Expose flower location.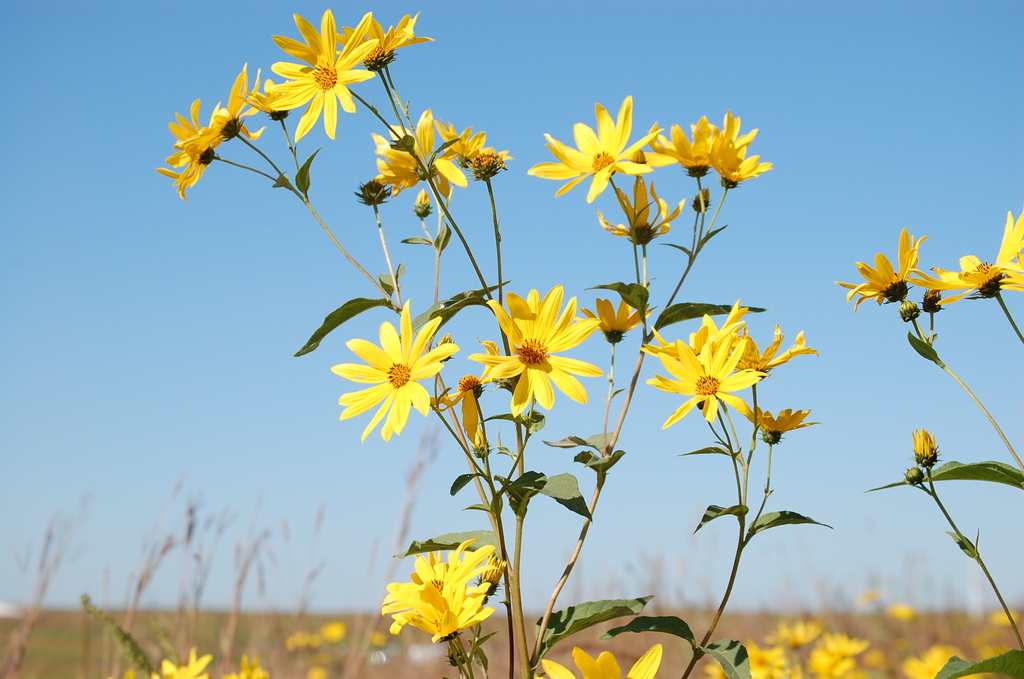
Exposed at locate(689, 122, 773, 187).
